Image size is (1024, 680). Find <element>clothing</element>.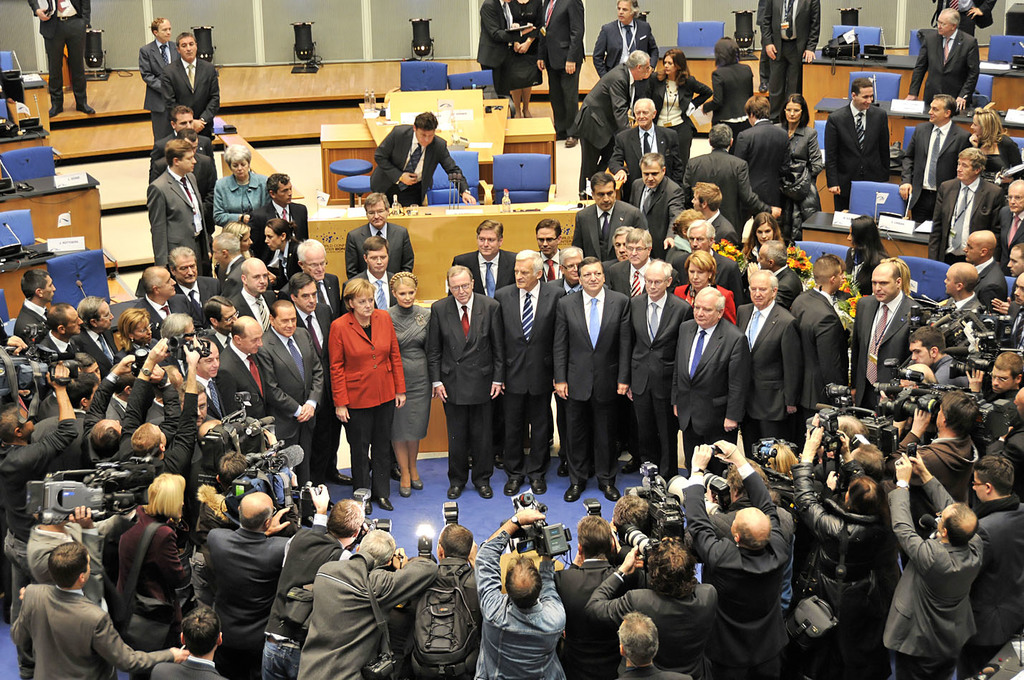
left=770, top=261, right=803, bottom=316.
